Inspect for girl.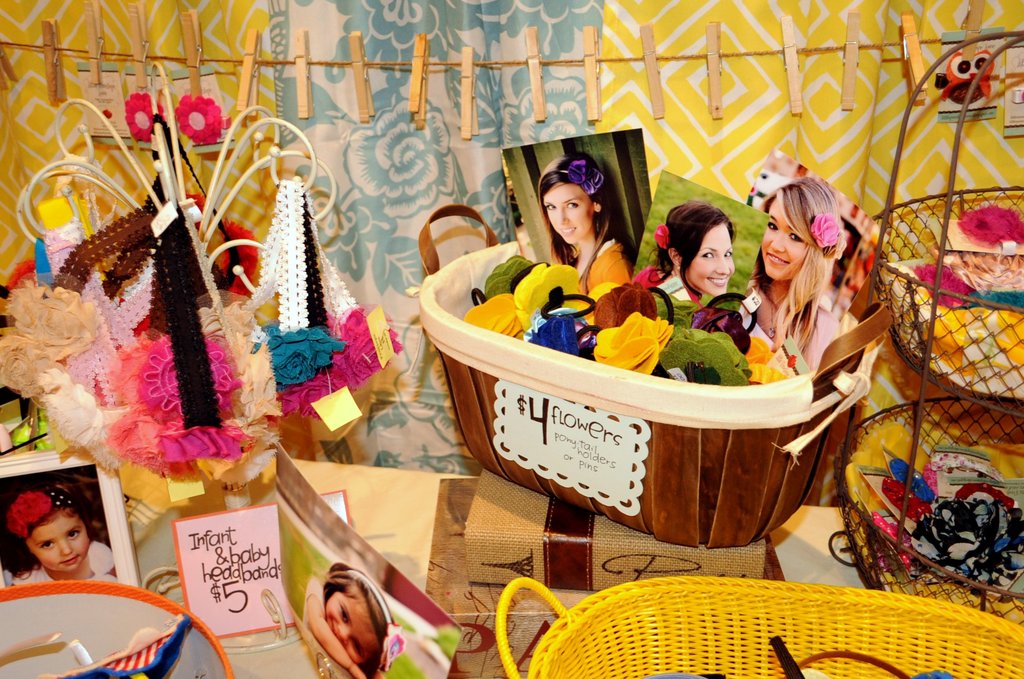
Inspection: [744,175,836,371].
